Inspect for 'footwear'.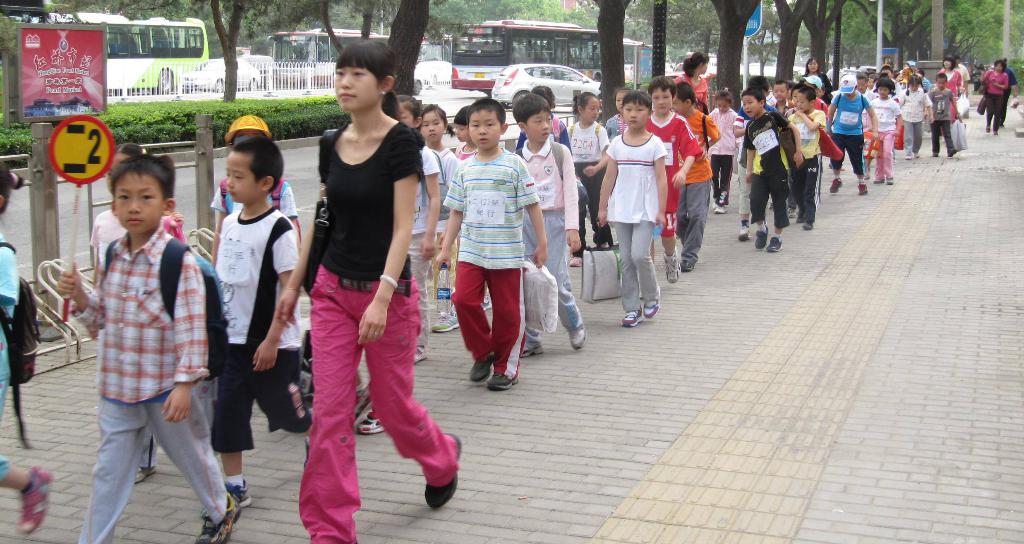
Inspection: locate(430, 310, 461, 335).
